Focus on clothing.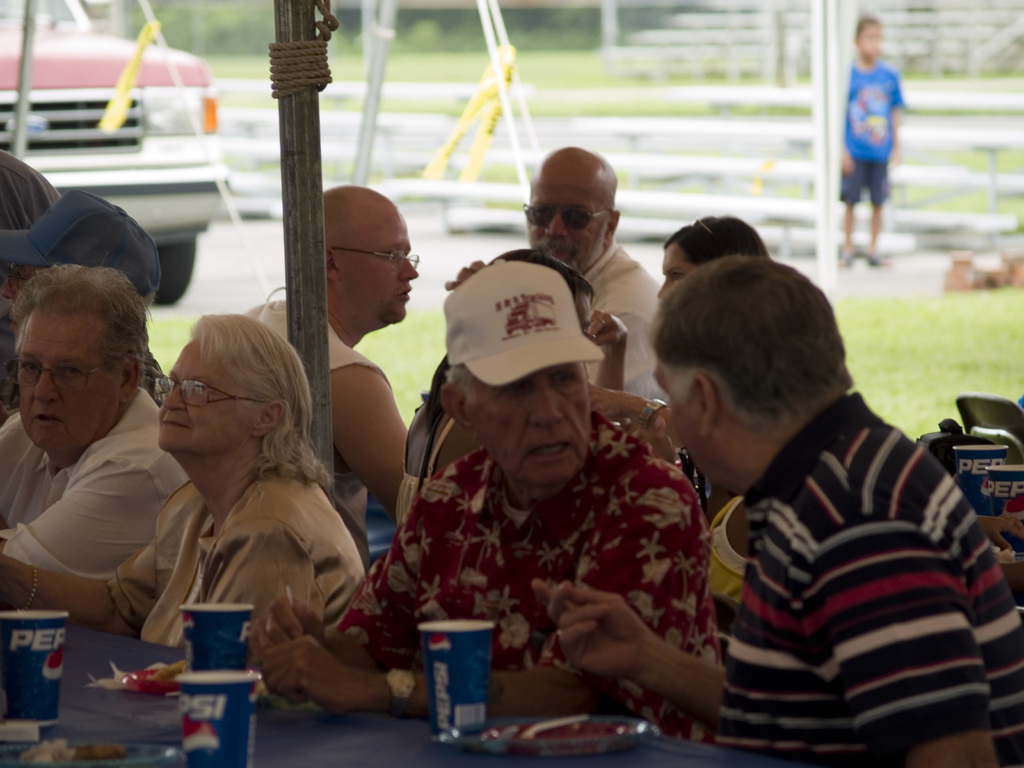
Focused at pyautogui.locateOnScreen(839, 64, 901, 208).
